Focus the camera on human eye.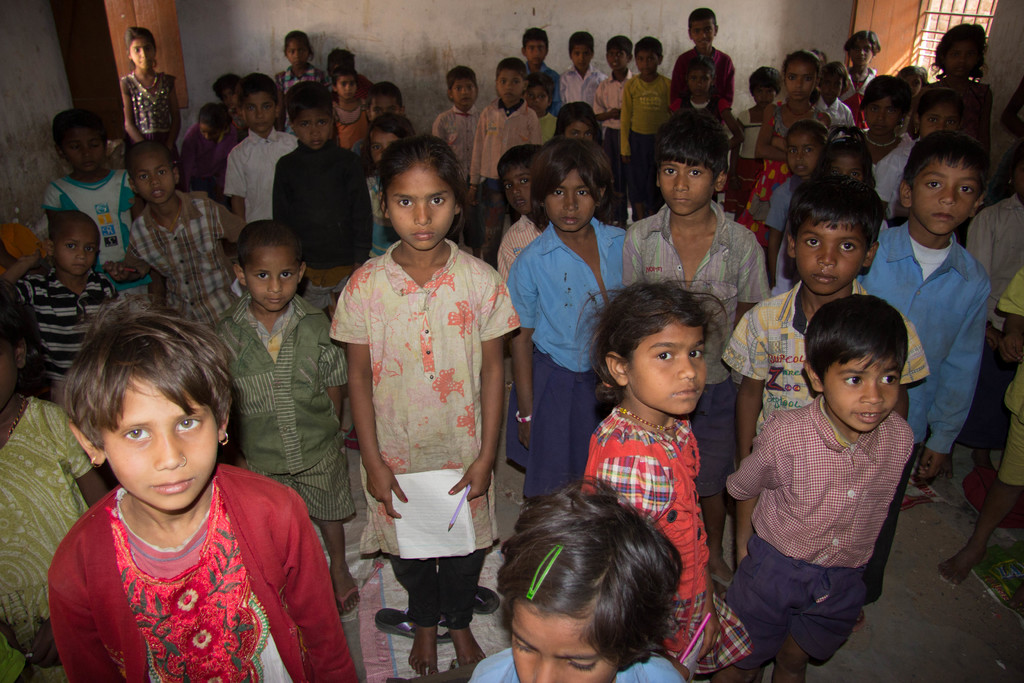
Focus region: box=[767, 90, 774, 92].
